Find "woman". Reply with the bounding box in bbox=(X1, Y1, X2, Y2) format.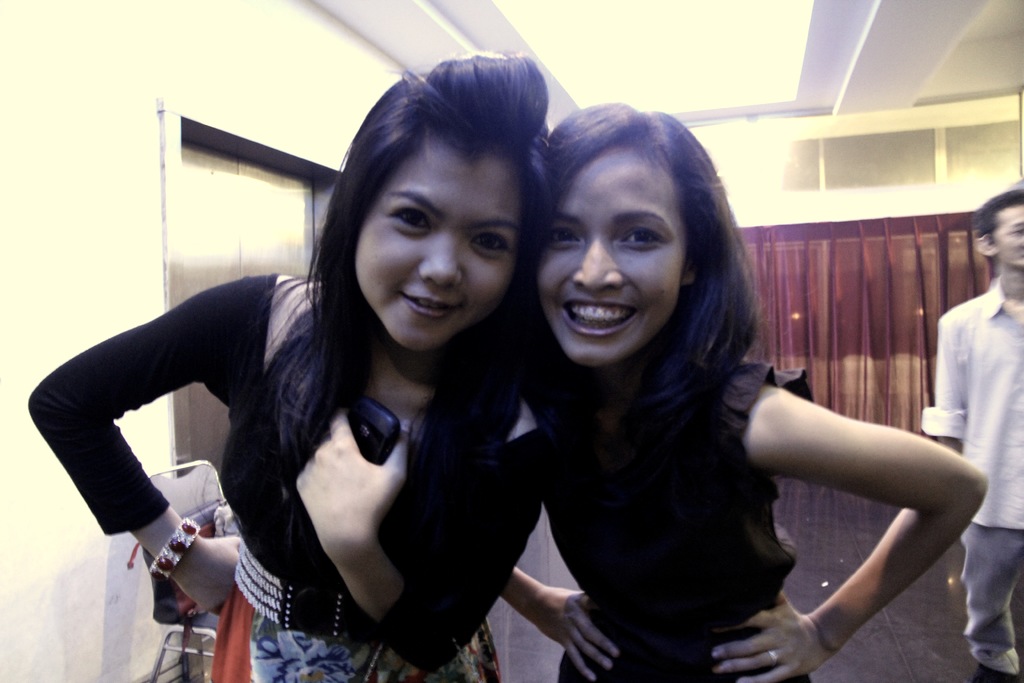
bbox=(29, 51, 547, 682).
